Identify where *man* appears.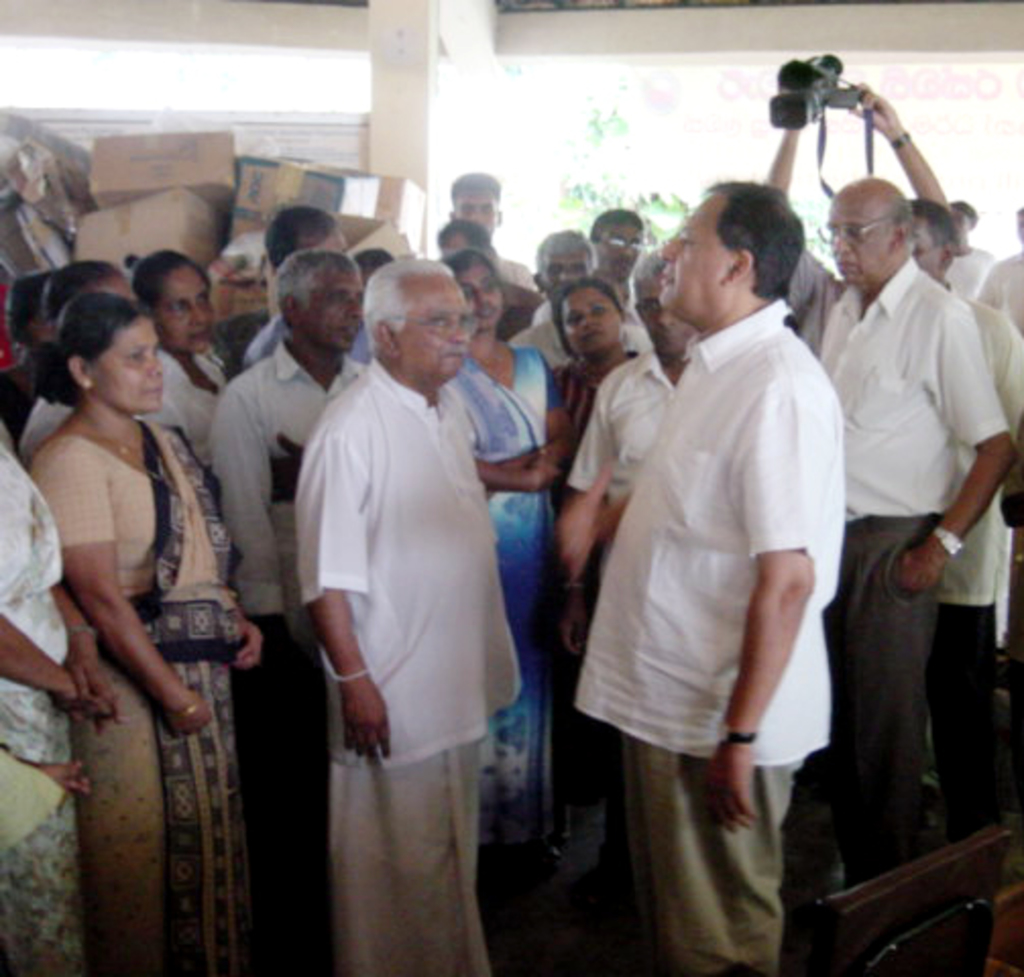
Appears at <box>513,230,601,364</box>.
